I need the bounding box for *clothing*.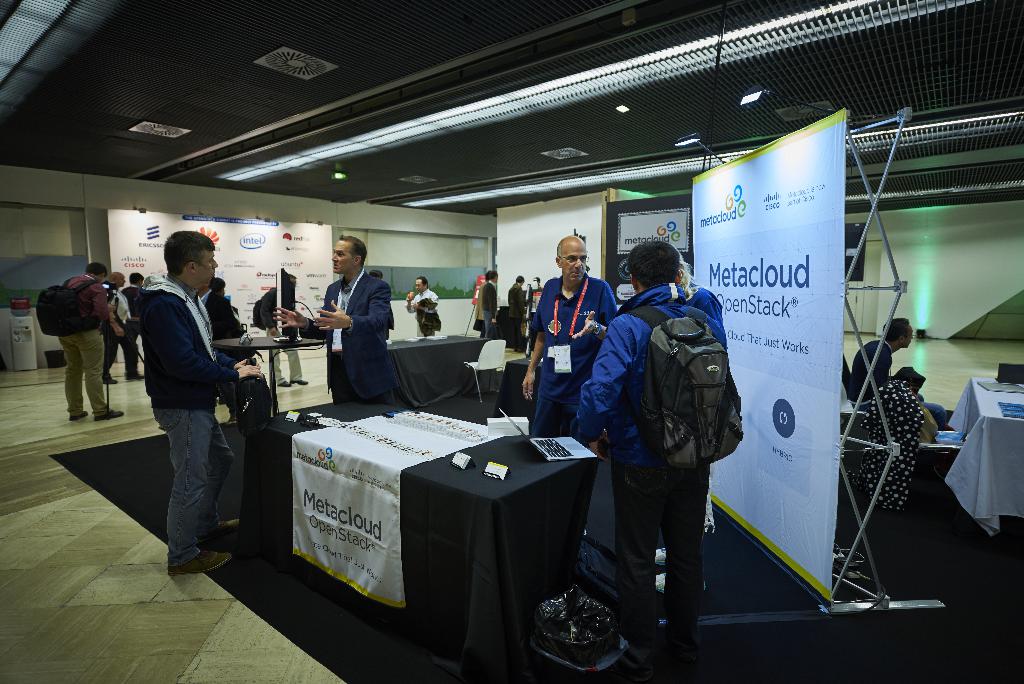
Here it is: bbox=[58, 272, 109, 416].
